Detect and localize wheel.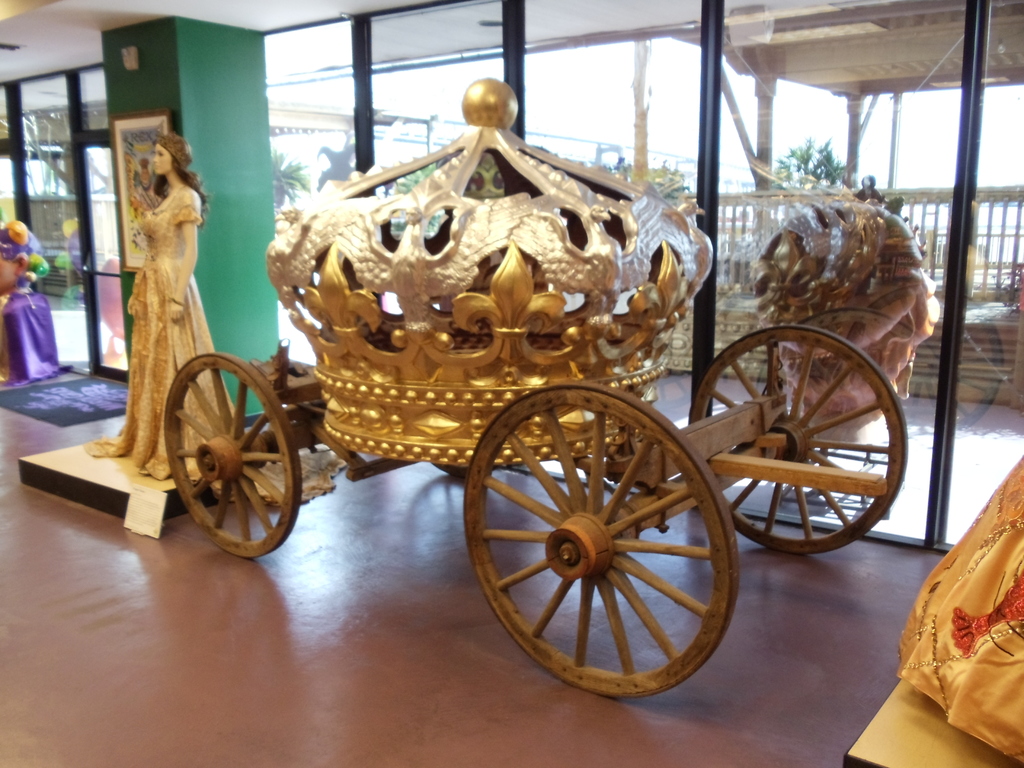
Localized at x1=431, y1=463, x2=468, y2=479.
